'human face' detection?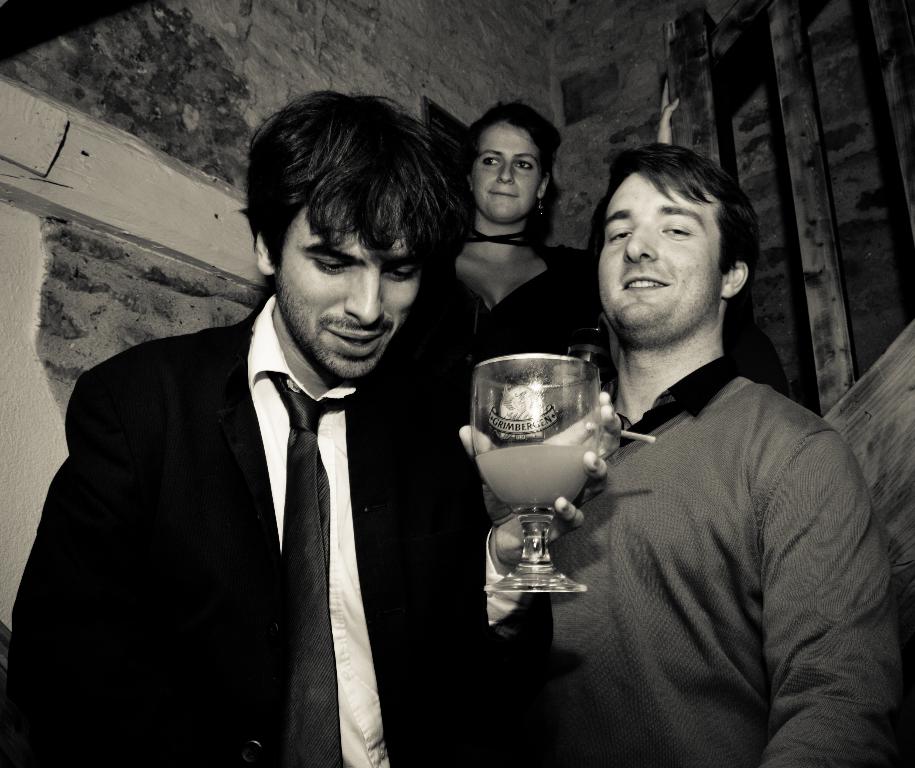
BBox(596, 168, 727, 333)
